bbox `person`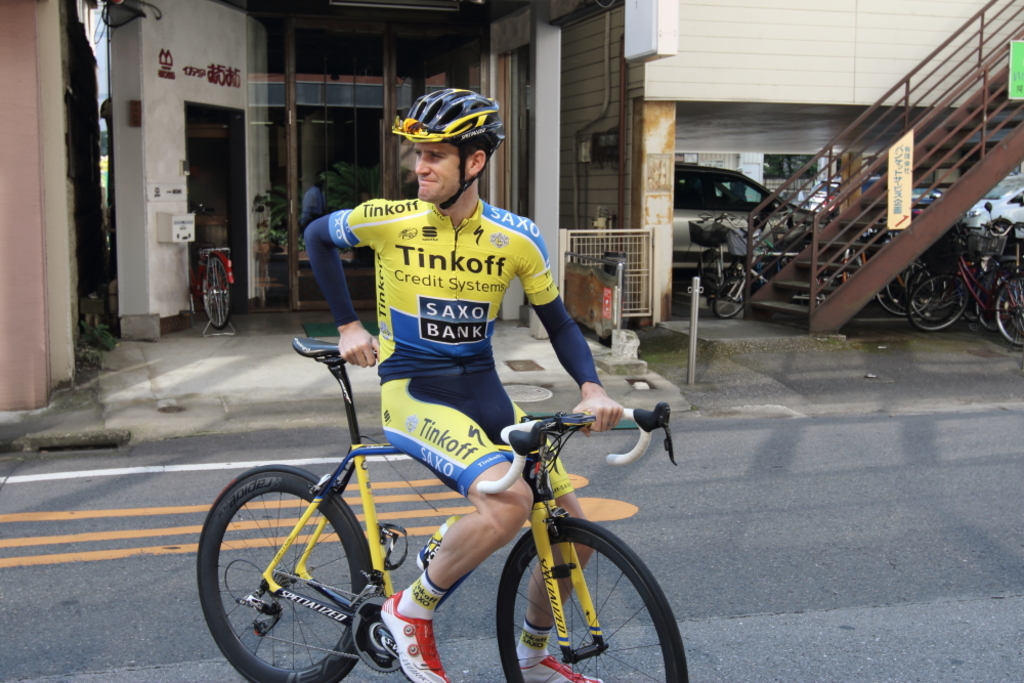
(x1=305, y1=86, x2=621, y2=682)
